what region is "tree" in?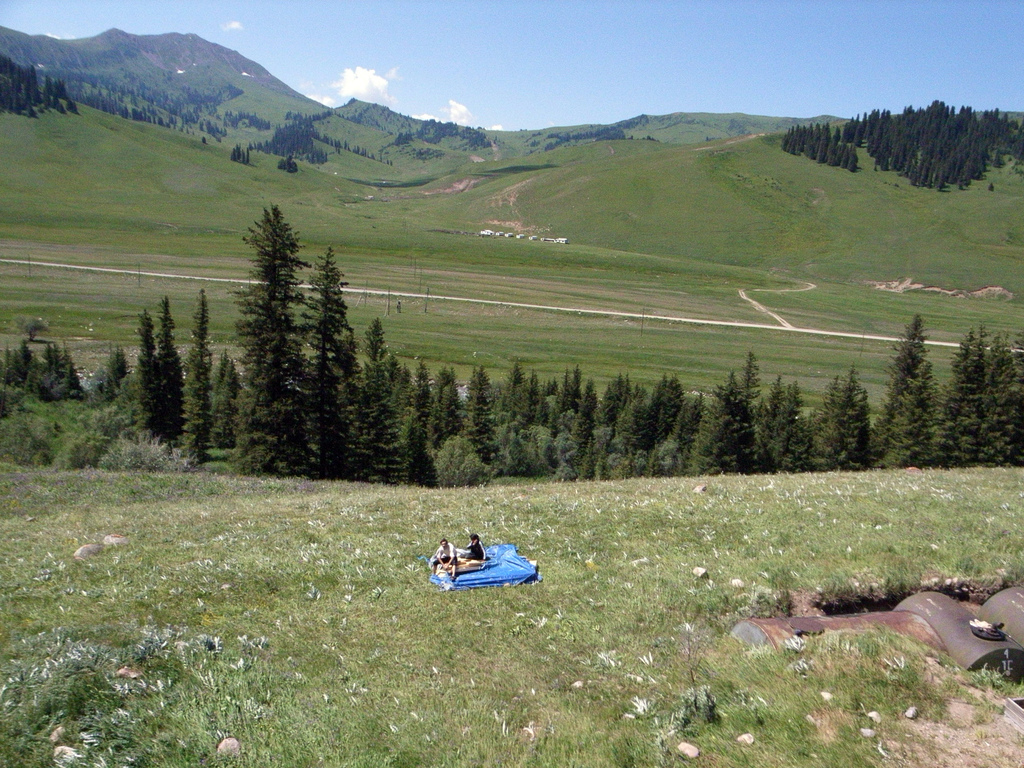
detection(156, 294, 195, 441).
